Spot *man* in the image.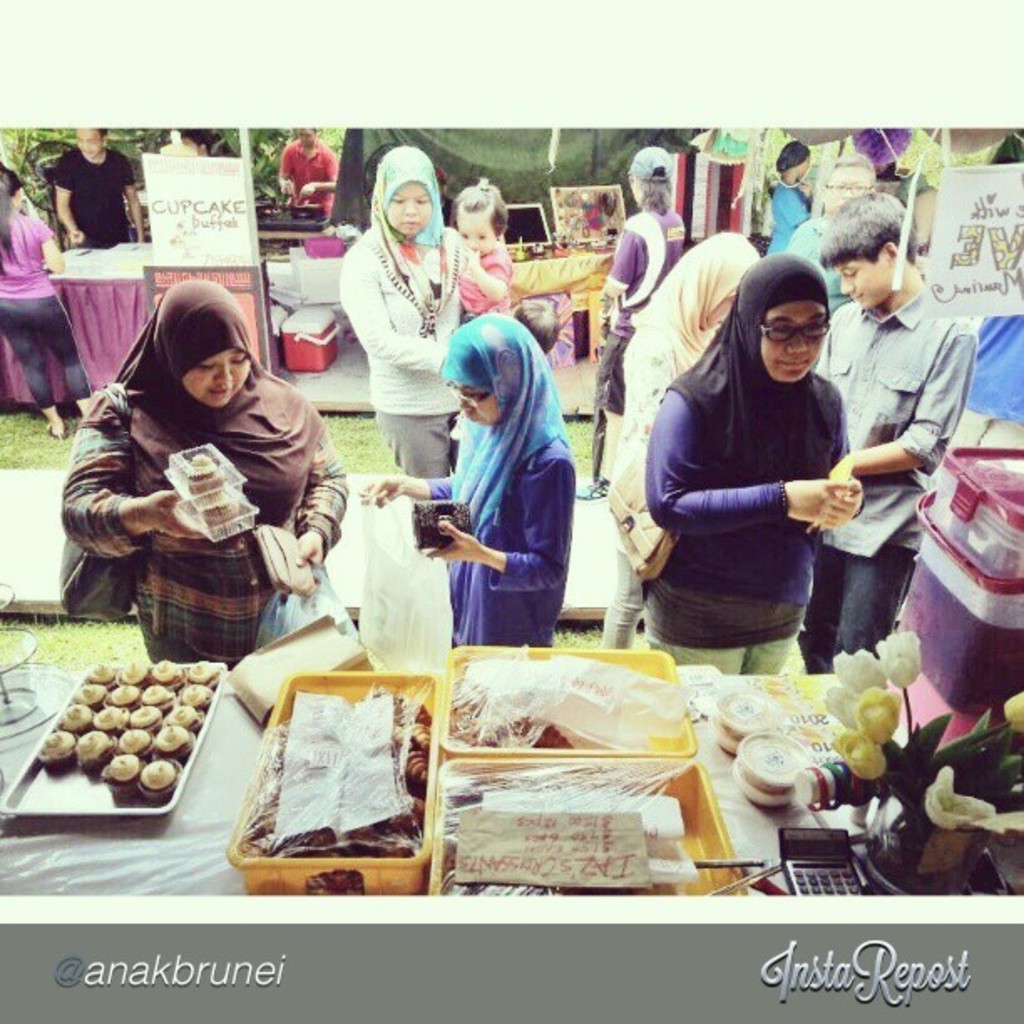
*man* found at 271:124:338:219.
